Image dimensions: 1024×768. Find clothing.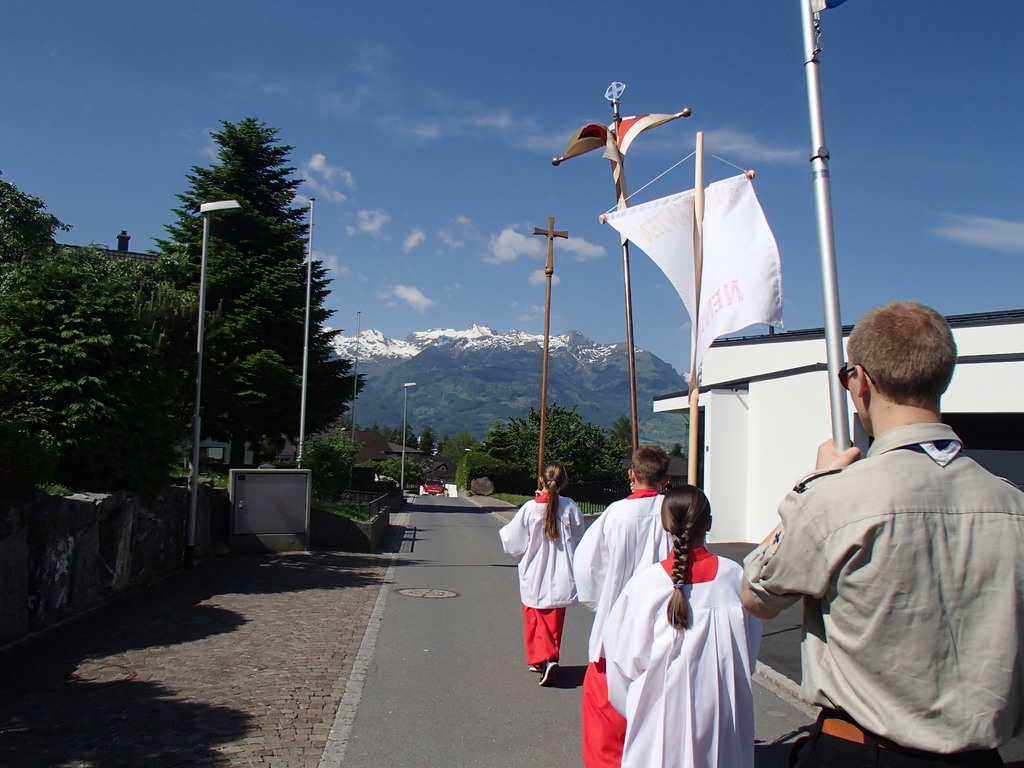
detection(499, 495, 578, 662).
